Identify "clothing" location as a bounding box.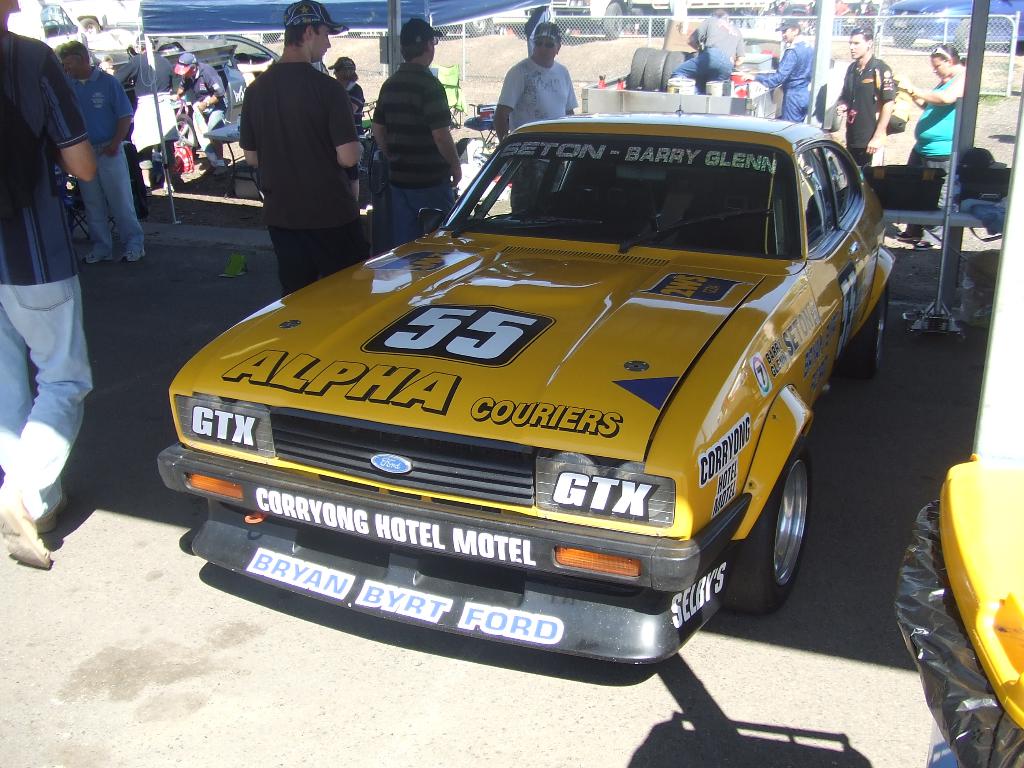
[0, 35, 83, 518].
